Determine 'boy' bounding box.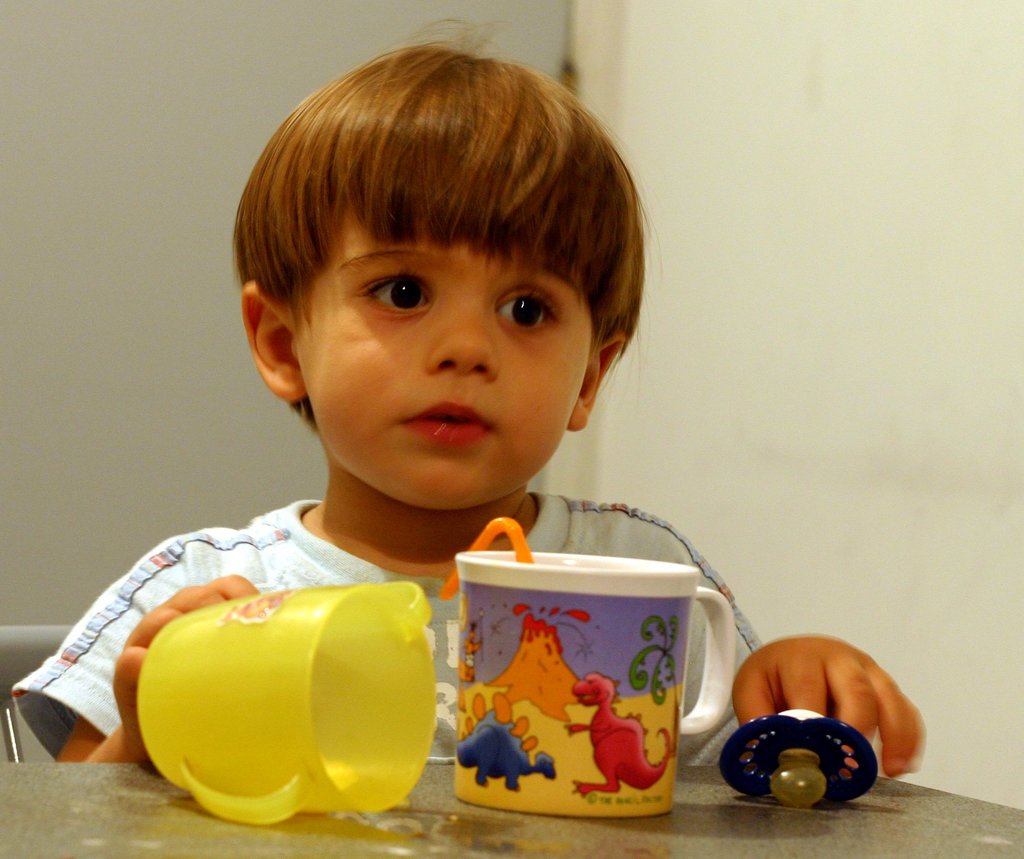
Determined: 10,11,927,782.
